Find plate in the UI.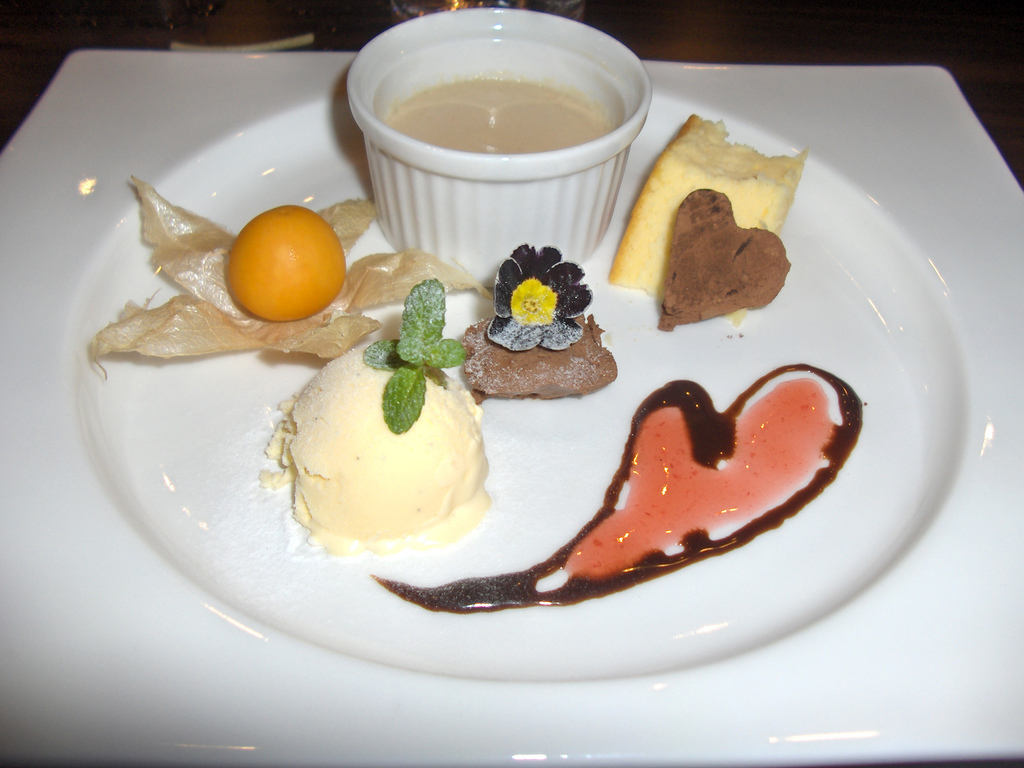
UI element at x1=30 y1=84 x2=1015 y2=696.
